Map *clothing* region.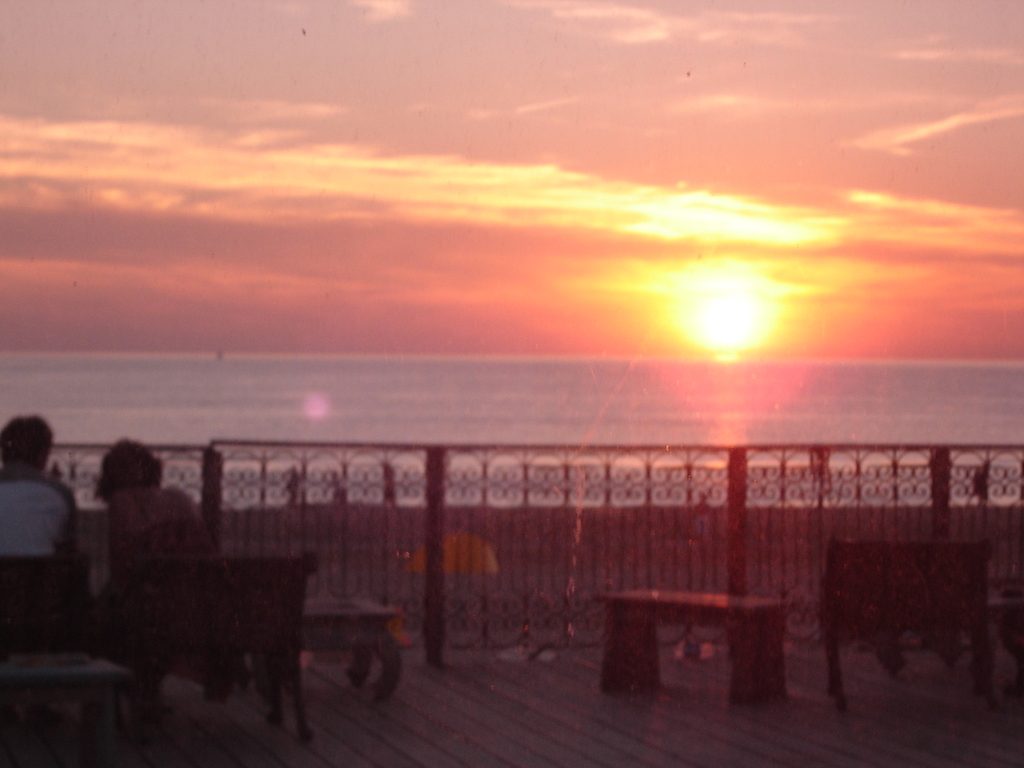
Mapped to 106, 484, 216, 586.
